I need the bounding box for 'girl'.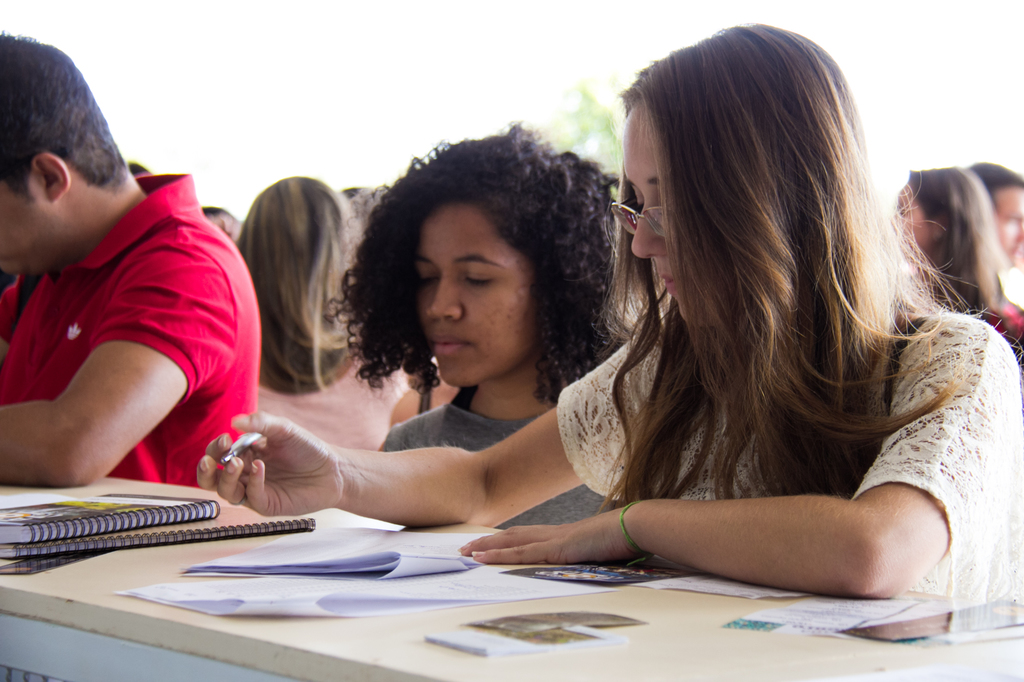
Here it is: x1=322 y1=120 x2=621 y2=530.
